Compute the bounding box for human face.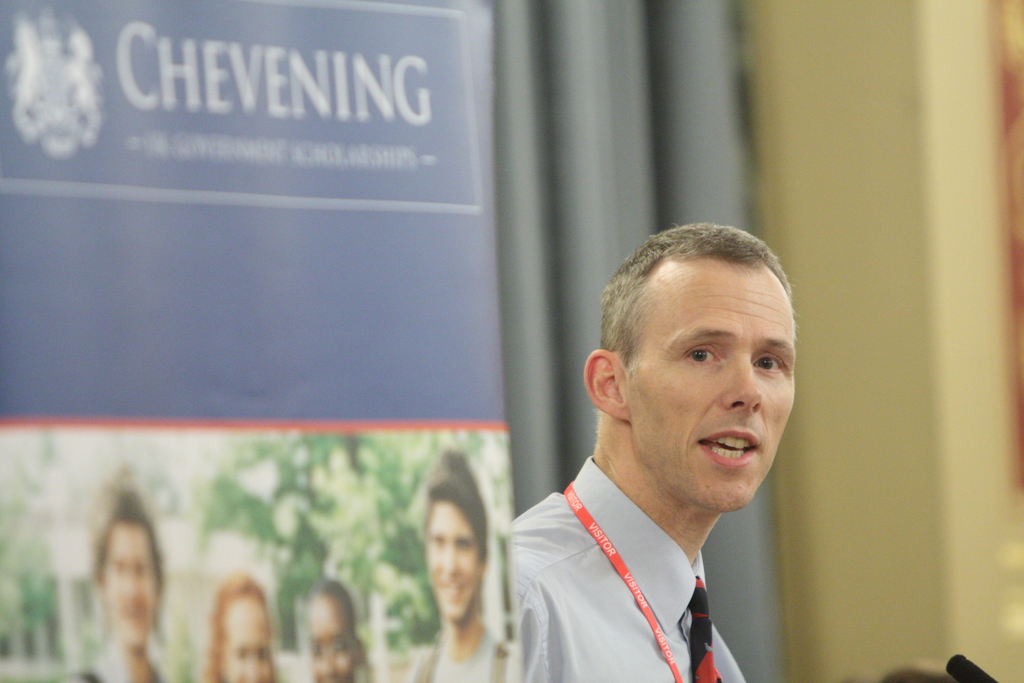
bbox(99, 520, 155, 651).
